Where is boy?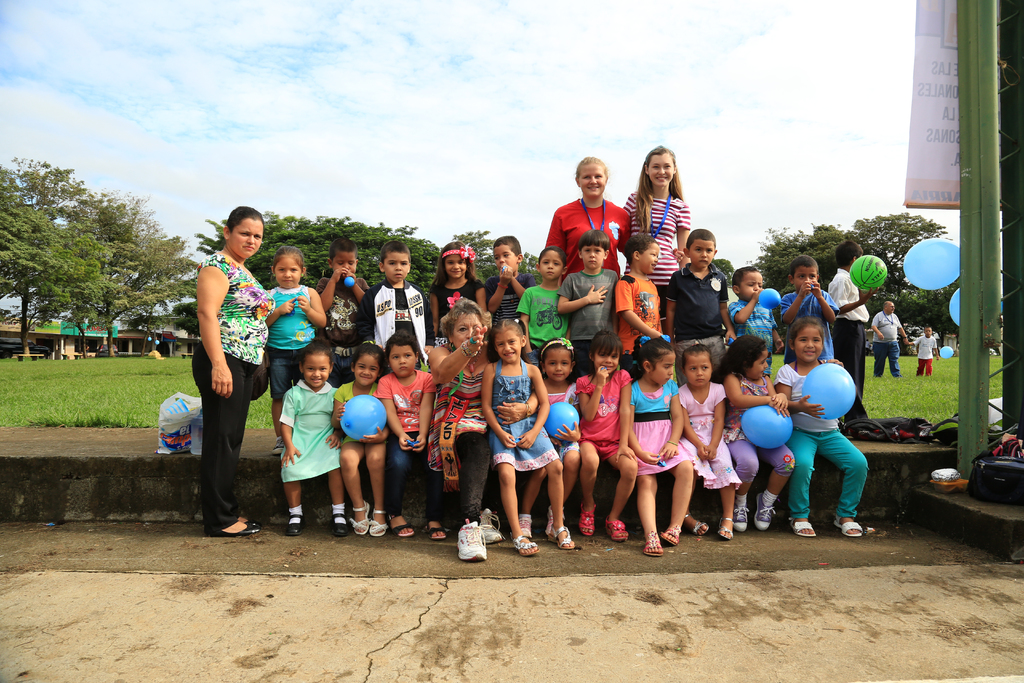
(613,233,667,366).
